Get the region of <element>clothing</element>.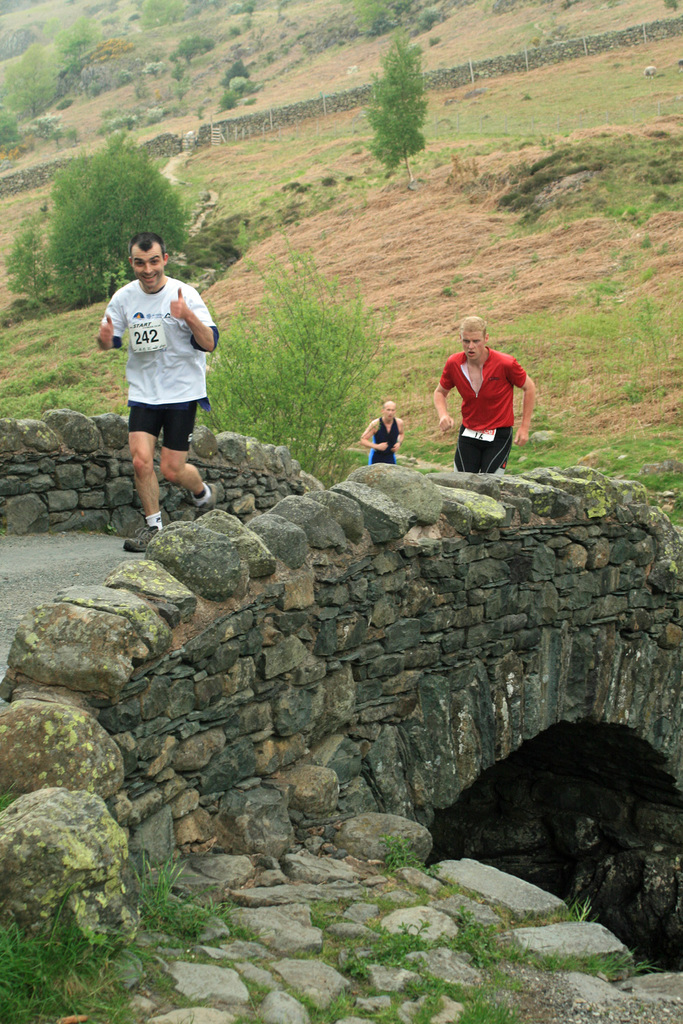
[367,412,395,466].
